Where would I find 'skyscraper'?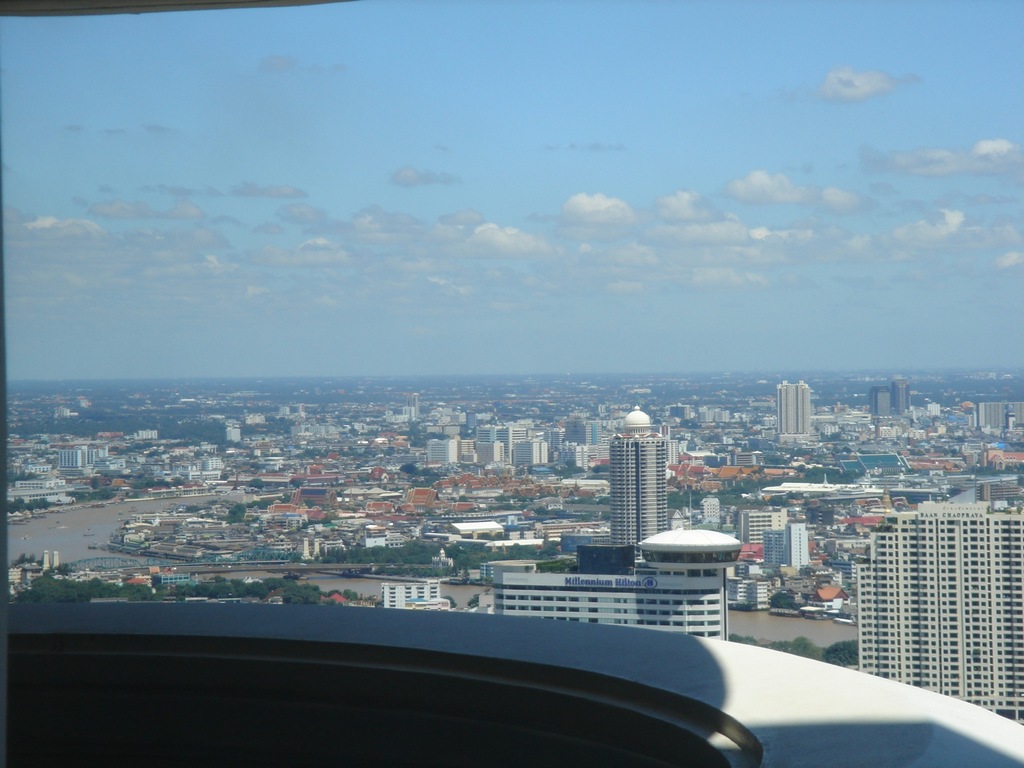
At pyautogui.locateOnScreen(769, 378, 810, 443).
